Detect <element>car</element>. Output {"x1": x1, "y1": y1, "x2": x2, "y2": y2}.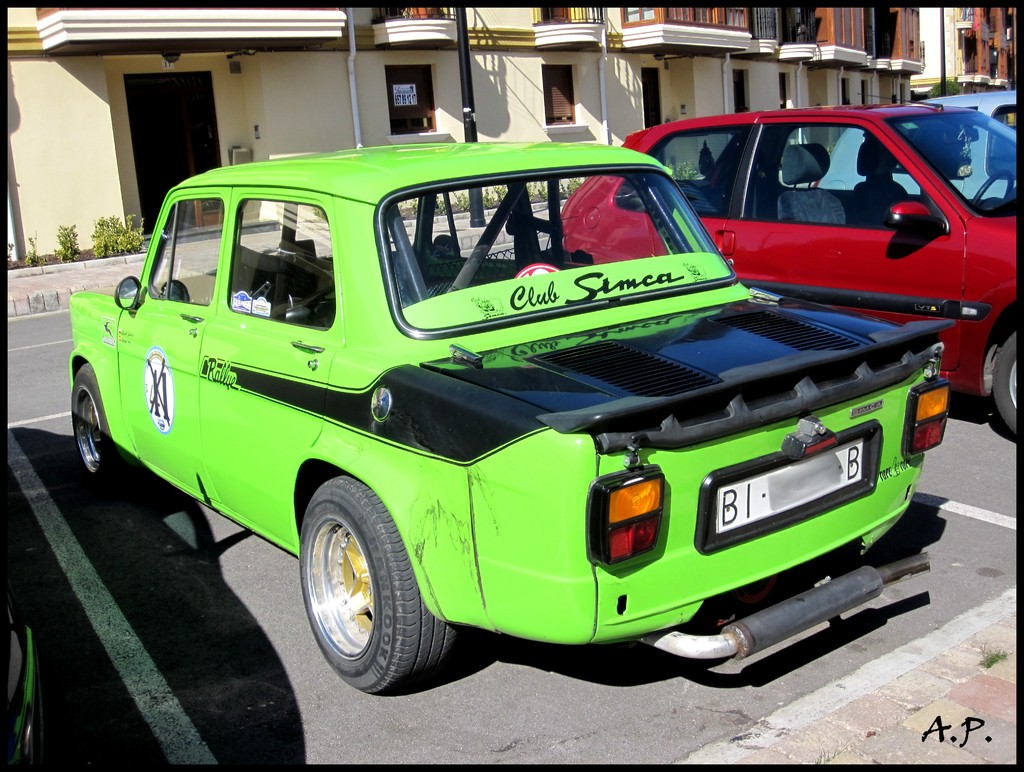
{"x1": 551, "y1": 99, "x2": 1018, "y2": 441}.
